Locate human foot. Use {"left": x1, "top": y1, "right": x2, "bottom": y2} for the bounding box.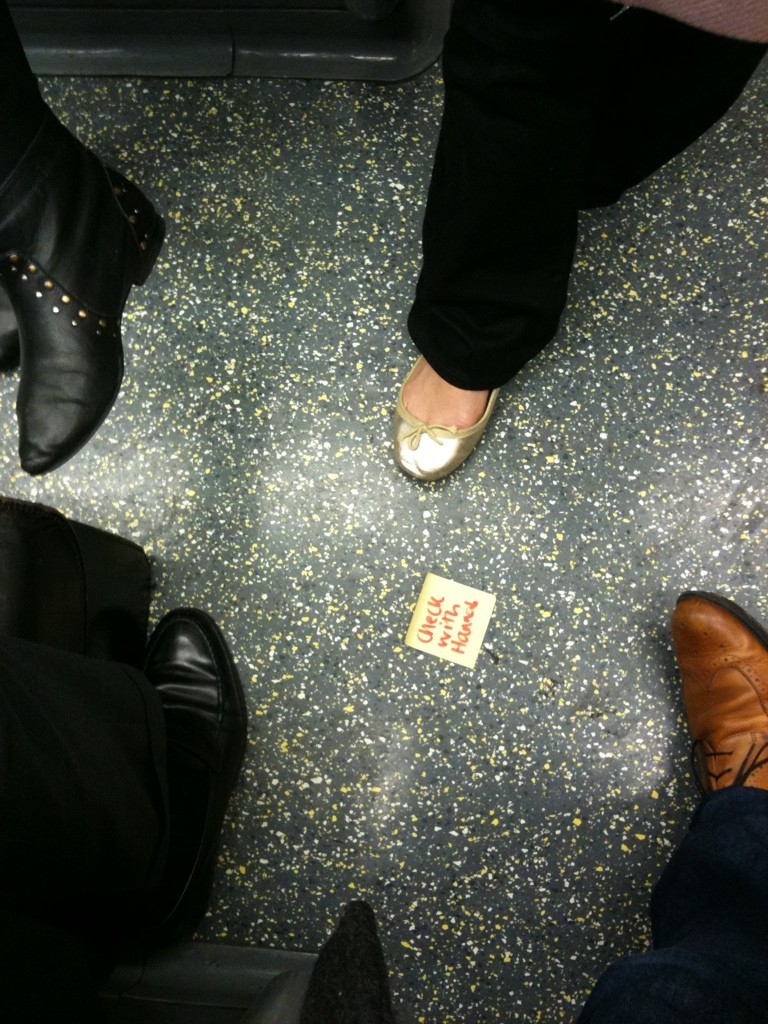
{"left": 391, "top": 347, "right": 497, "bottom": 433}.
